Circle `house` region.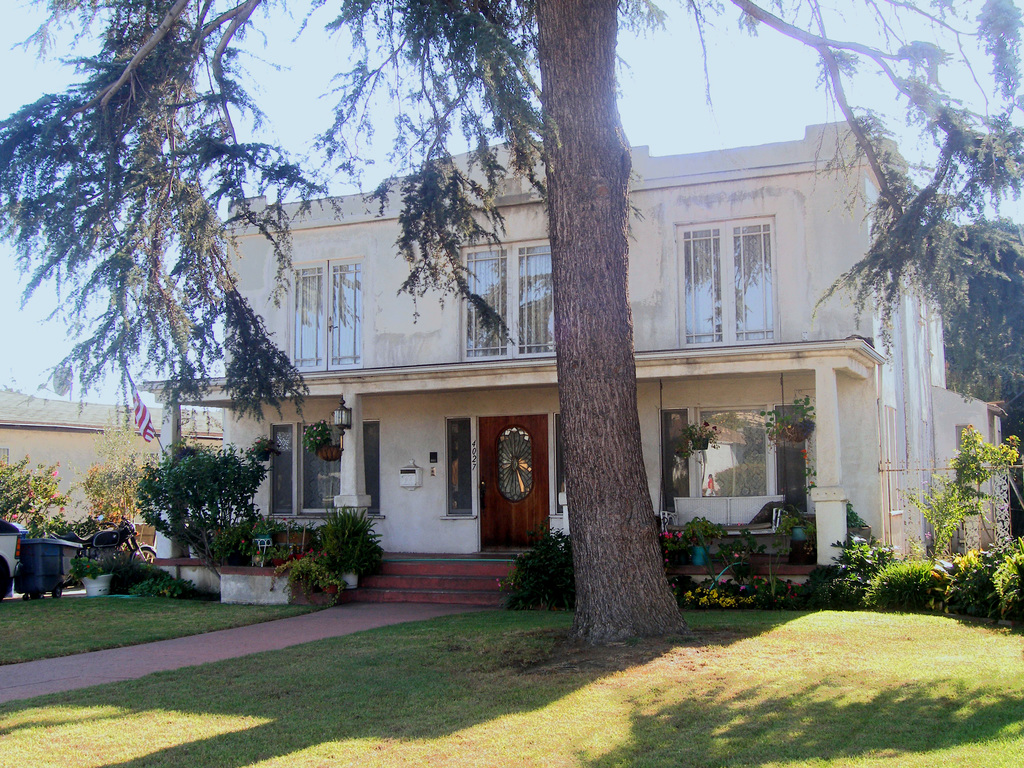
Region: (left=0, top=388, right=230, bottom=564).
